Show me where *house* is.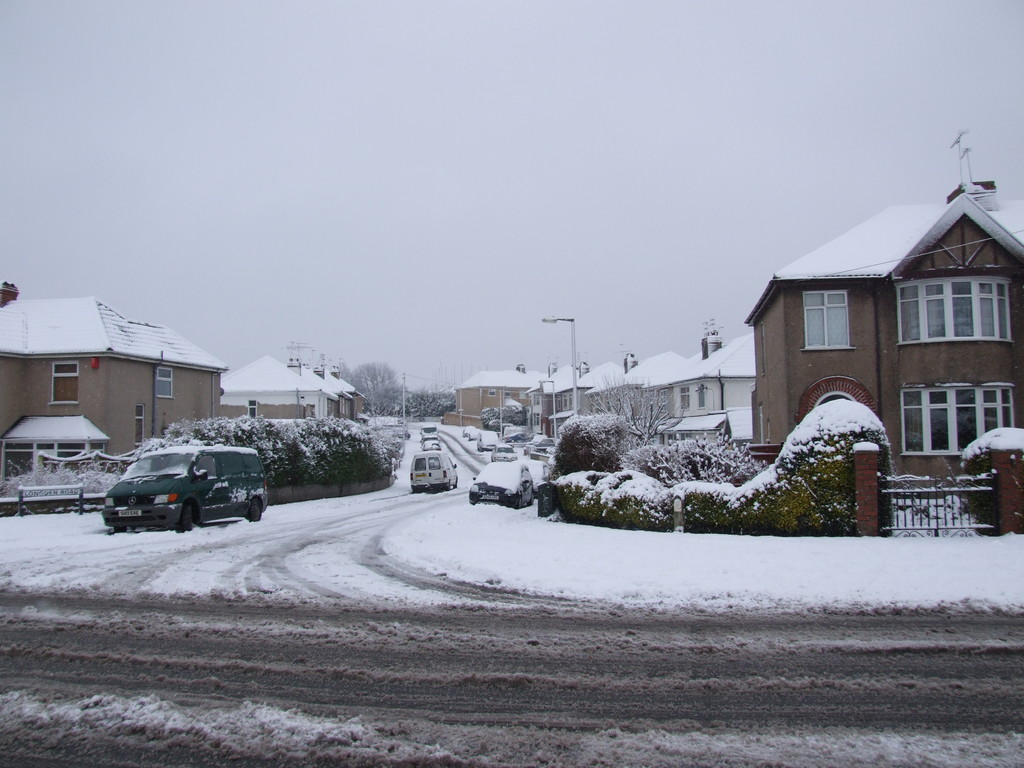
*house* is at pyautogui.locateOnScreen(202, 351, 365, 430).
